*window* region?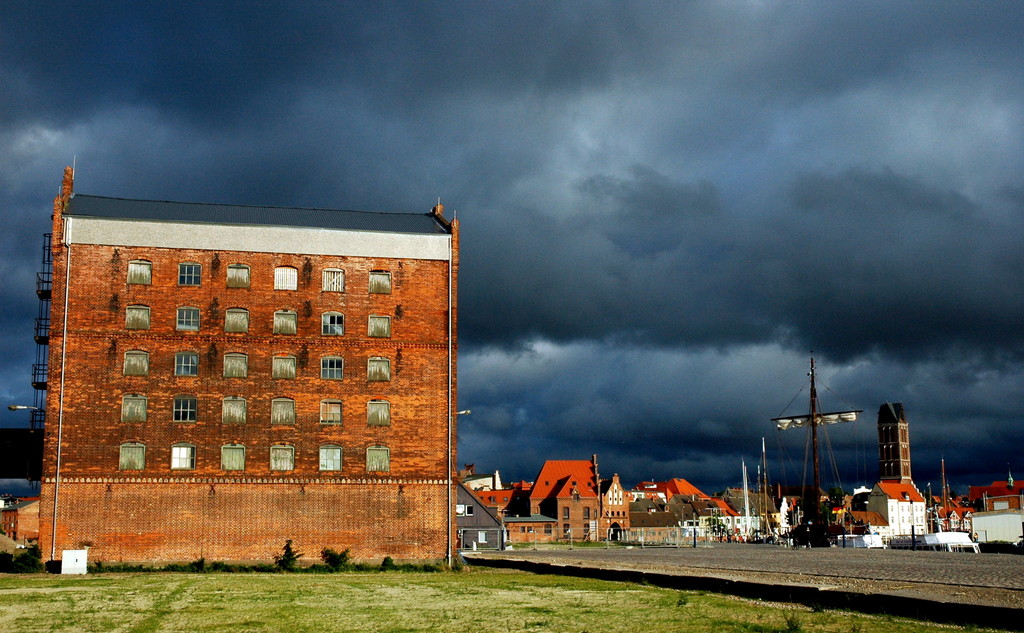
crop(268, 399, 294, 427)
